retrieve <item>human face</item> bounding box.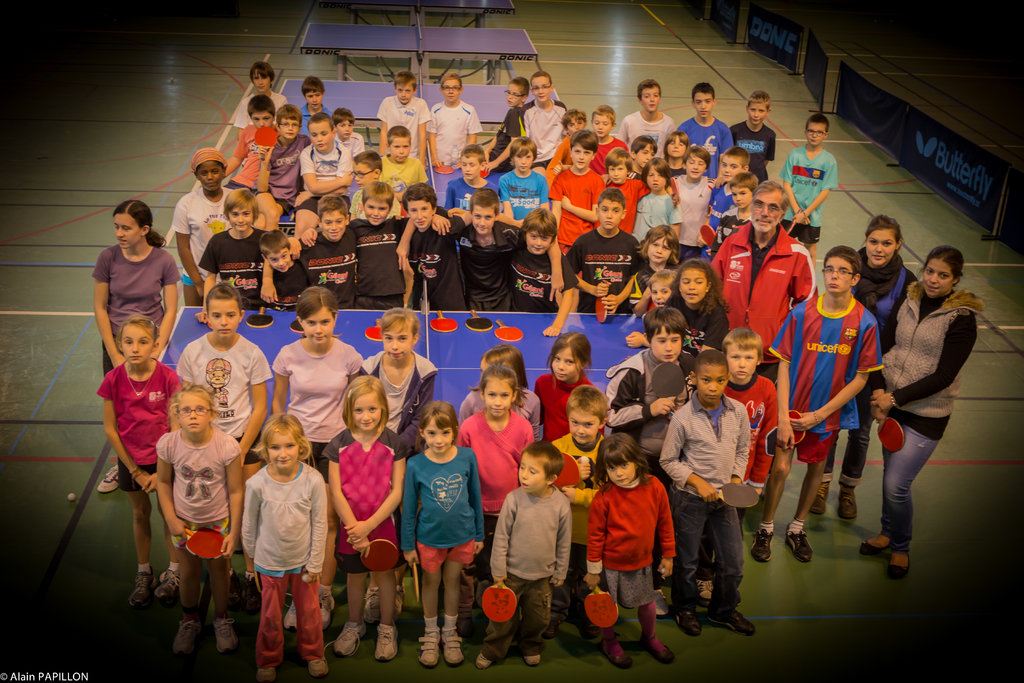
Bounding box: {"left": 676, "top": 152, "right": 710, "bottom": 180}.
